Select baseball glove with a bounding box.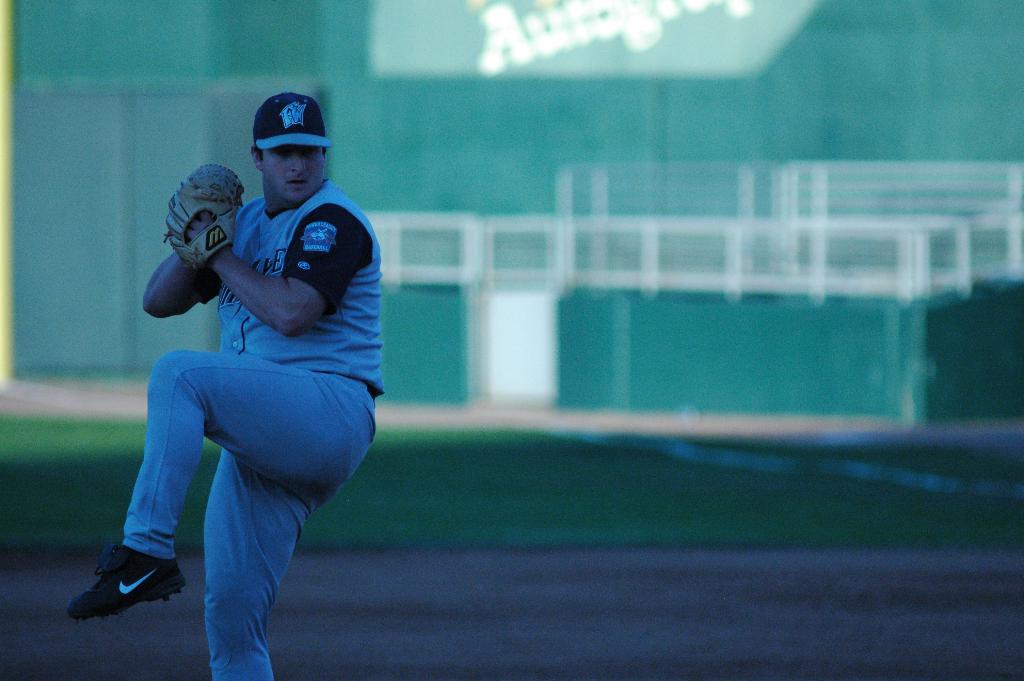
box=[163, 160, 247, 272].
